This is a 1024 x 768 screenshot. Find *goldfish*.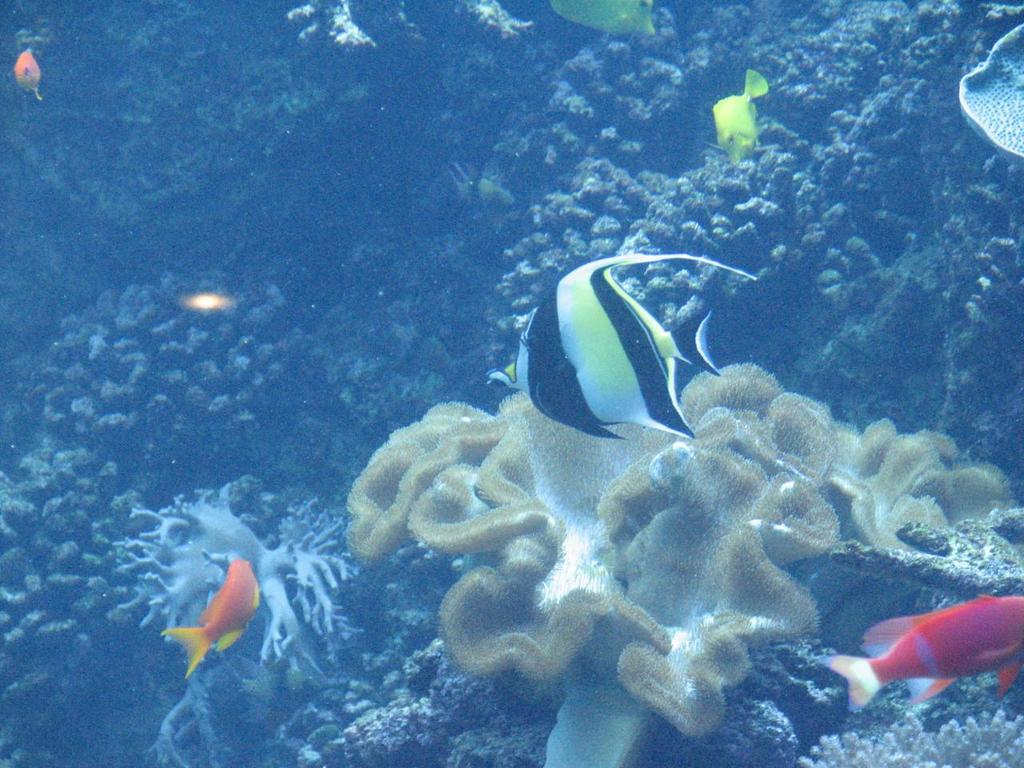
Bounding box: detection(841, 595, 1023, 716).
